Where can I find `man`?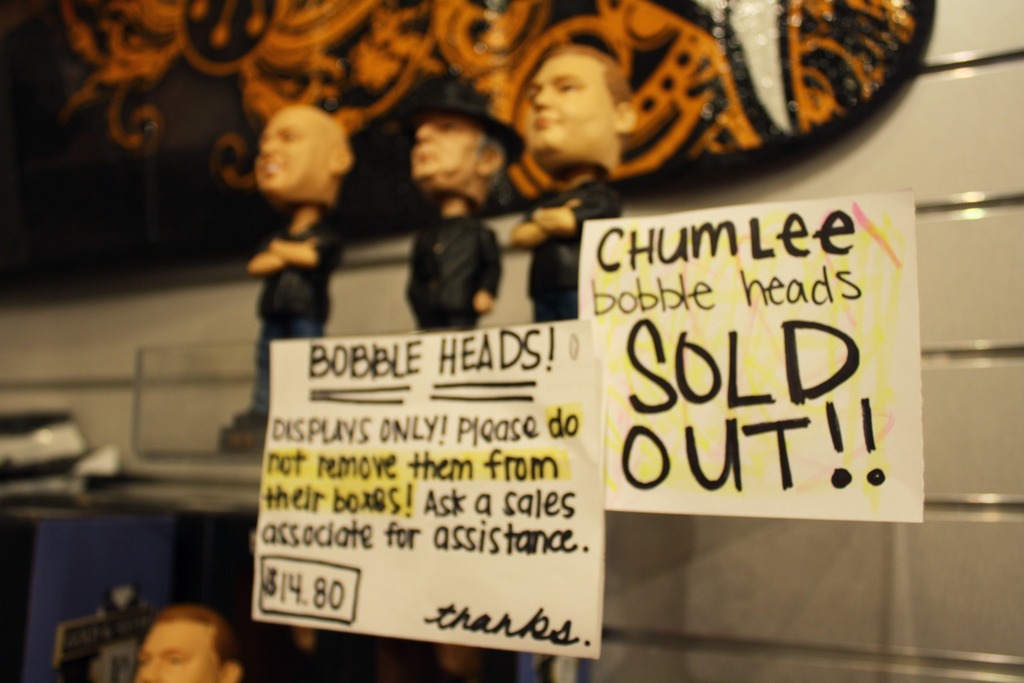
You can find it at <region>198, 81, 399, 414</region>.
